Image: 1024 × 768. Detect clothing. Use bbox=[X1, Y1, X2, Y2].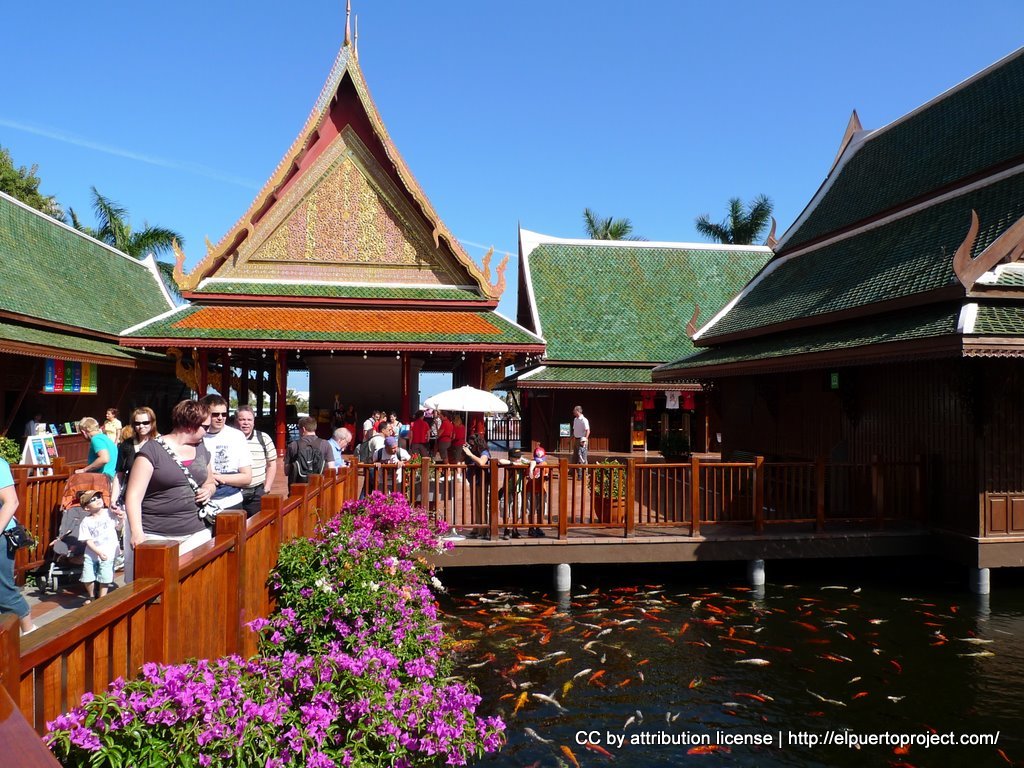
bbox=[240, 426, 278, 496].
